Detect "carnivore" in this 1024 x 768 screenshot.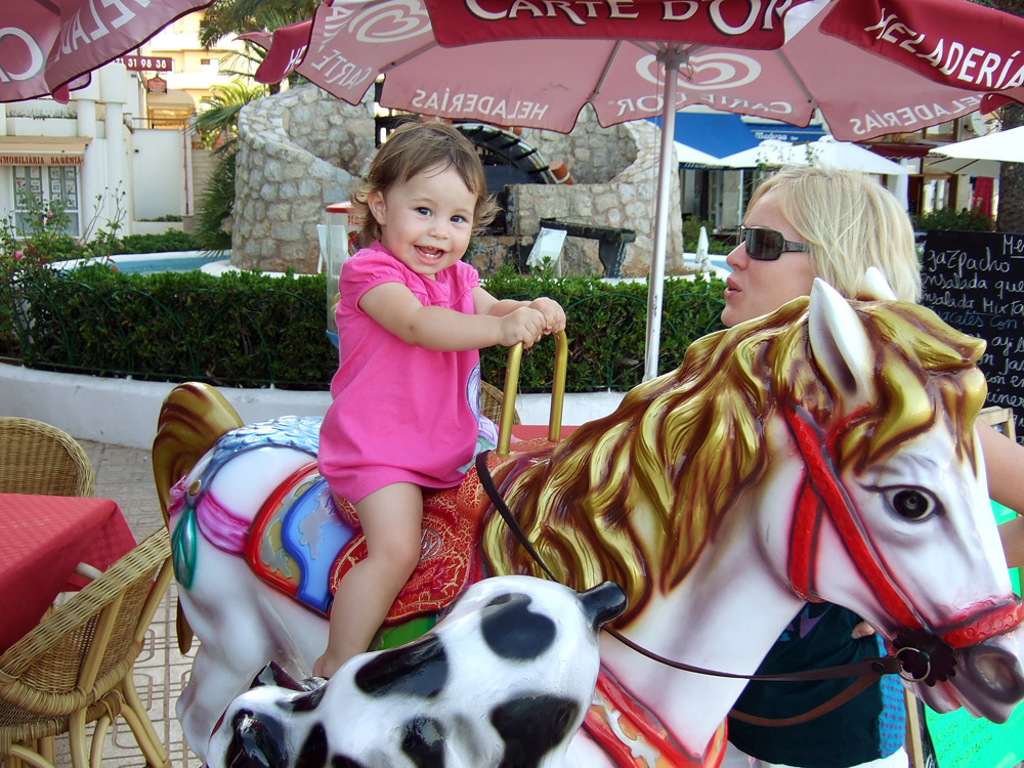
Detection: bbox=(310, 110, 585, 696).
